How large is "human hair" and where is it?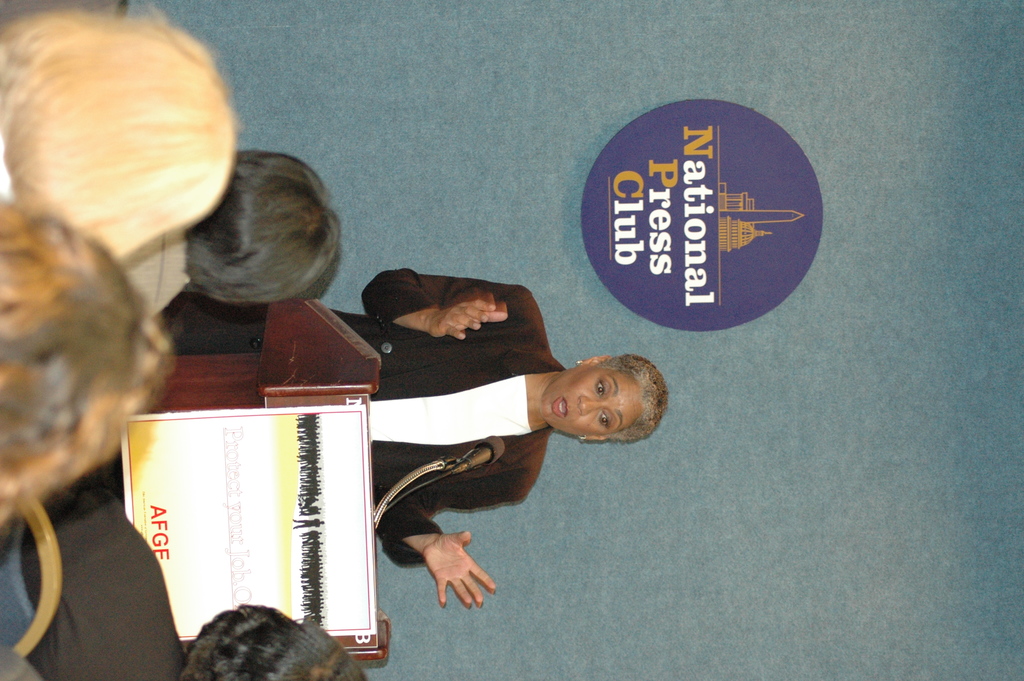
Bounding box: [181,600,375,680].
